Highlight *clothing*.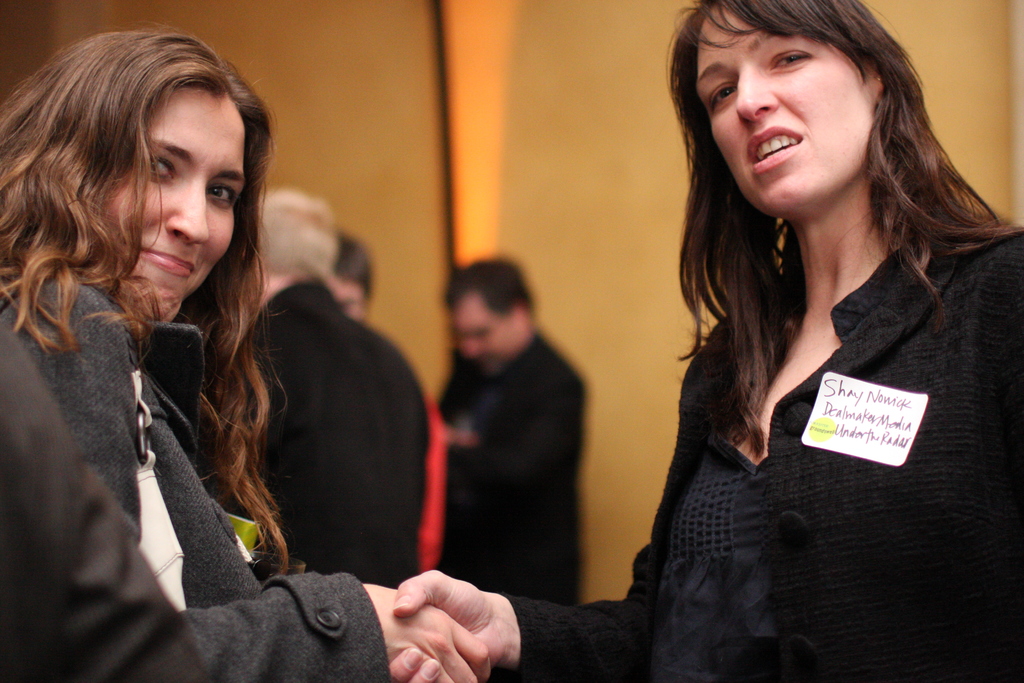
Highlighted region: 231,286,423,567.
